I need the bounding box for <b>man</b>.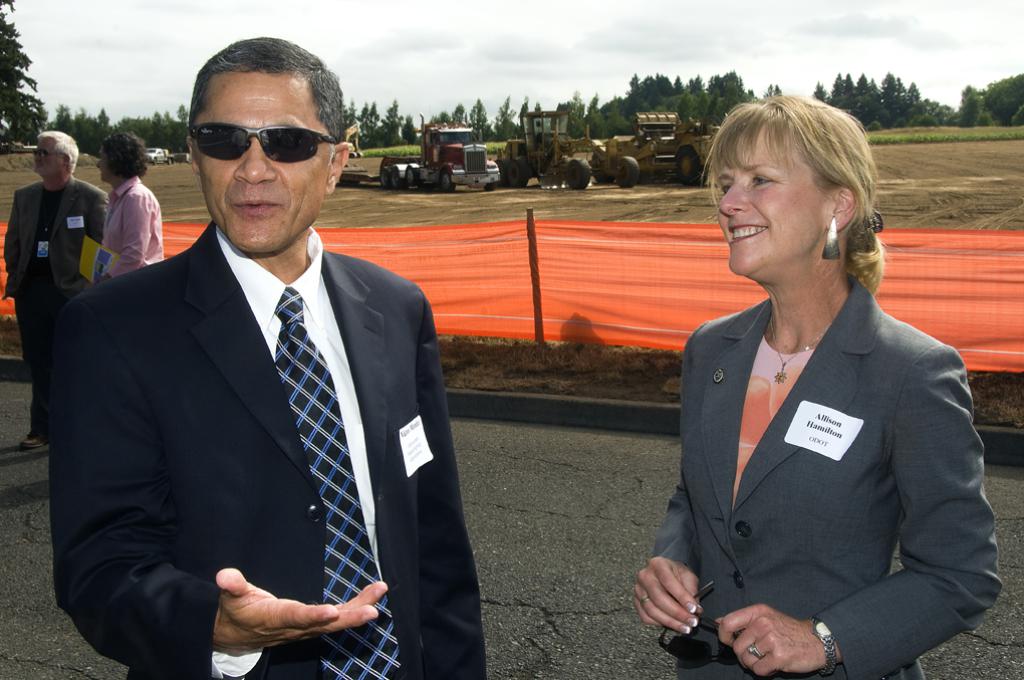
Here it is: bbox(50, 57, 474, 679).
